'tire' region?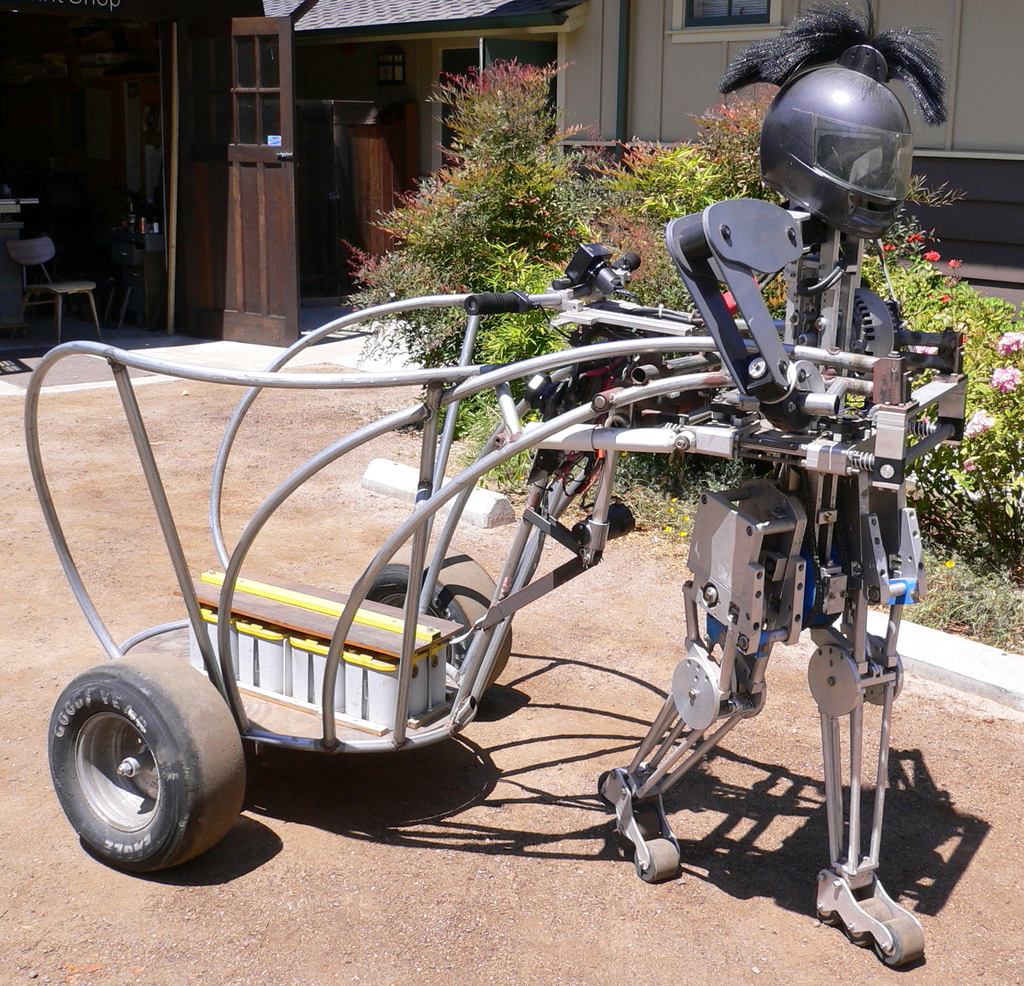
815, 907, 839, 924
